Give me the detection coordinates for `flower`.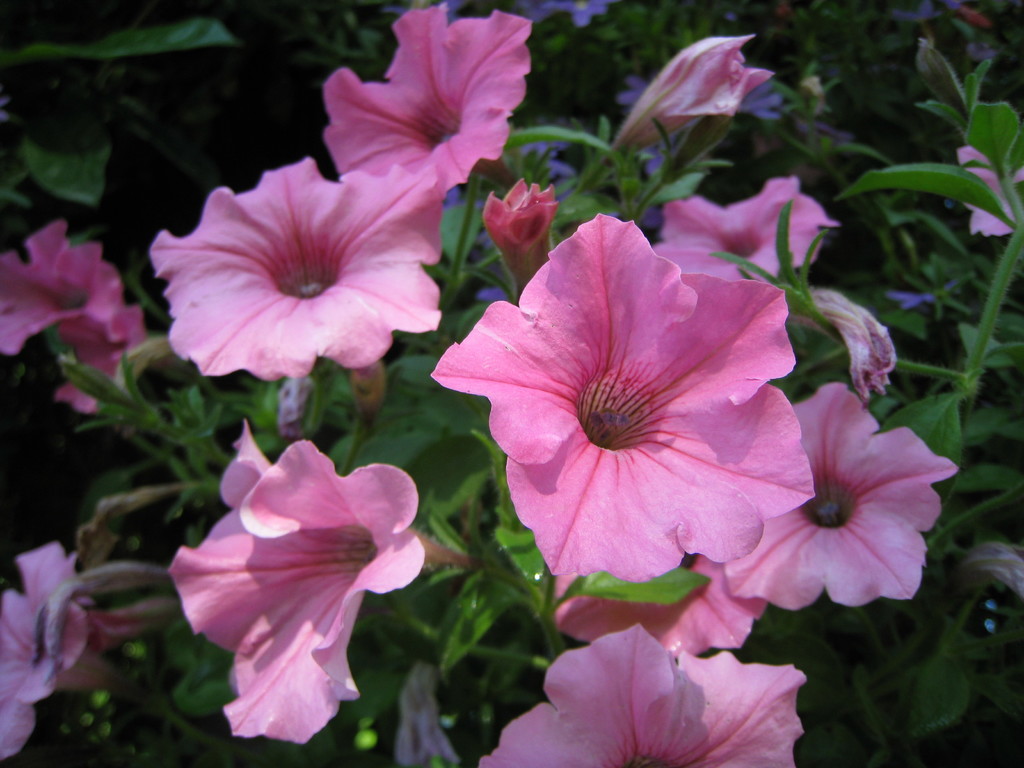
locate(655, 172, 840, 284).
